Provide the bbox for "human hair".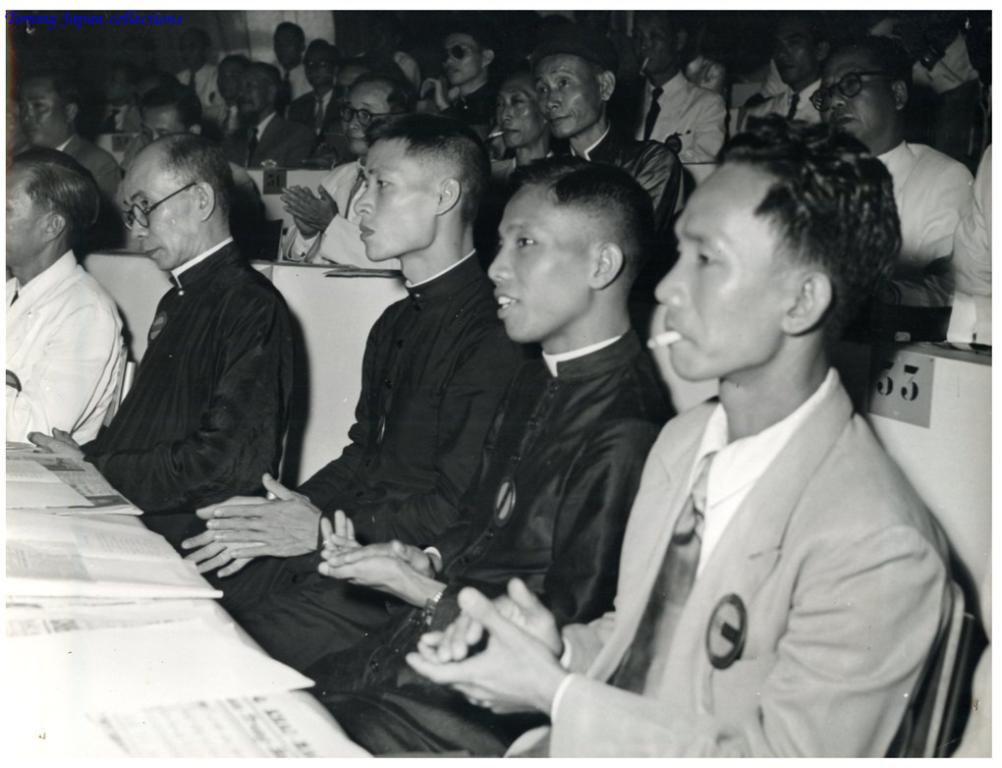
box(808, 12, 833, 46).
